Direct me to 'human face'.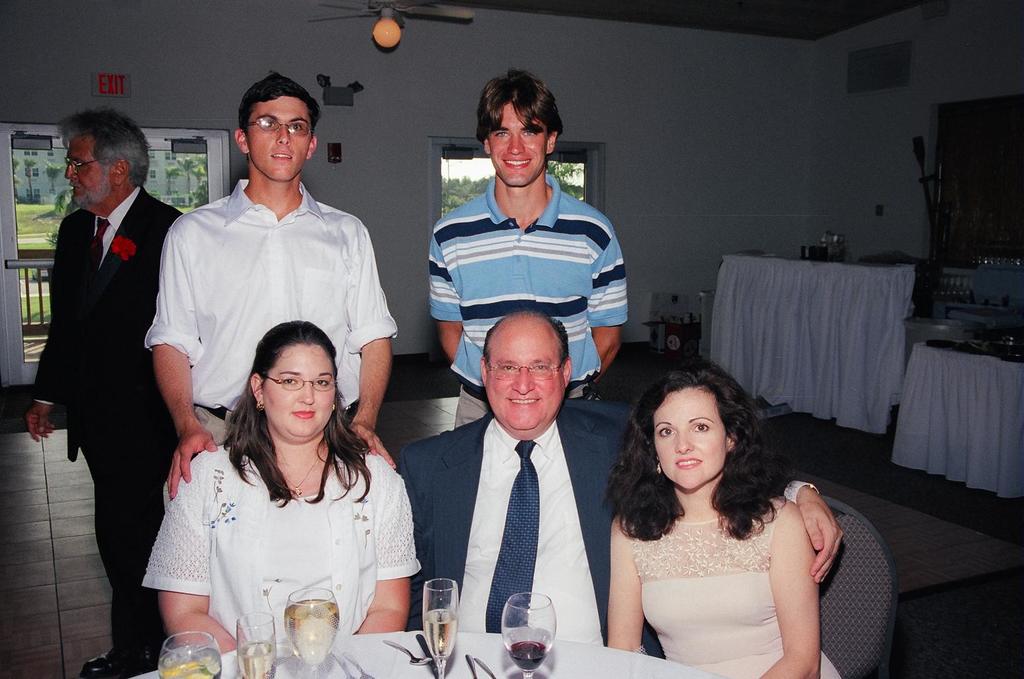
Direction: l=245, t=101, r=310, b=178.
